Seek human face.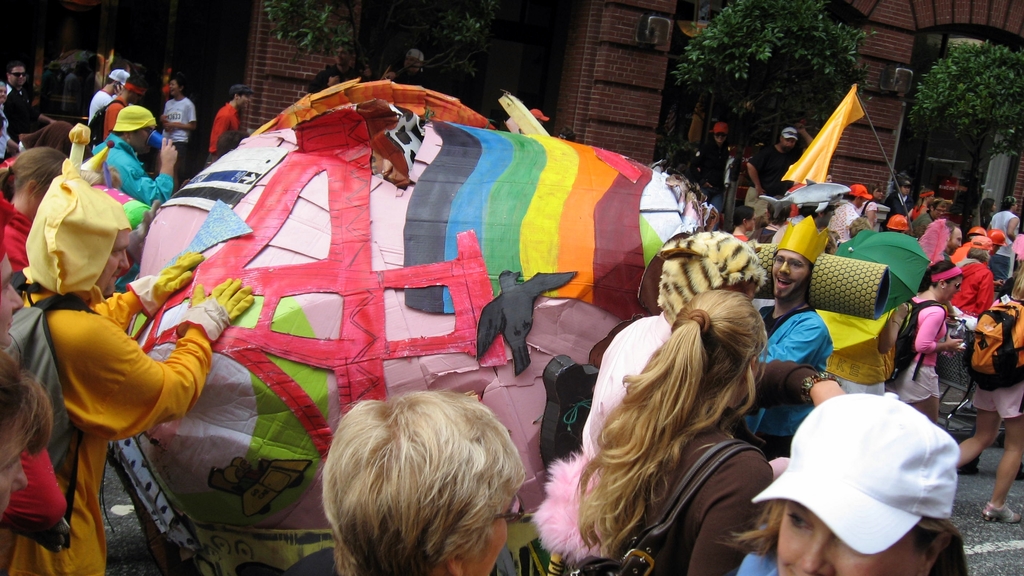
BBox(130, 125, 154, 154).
